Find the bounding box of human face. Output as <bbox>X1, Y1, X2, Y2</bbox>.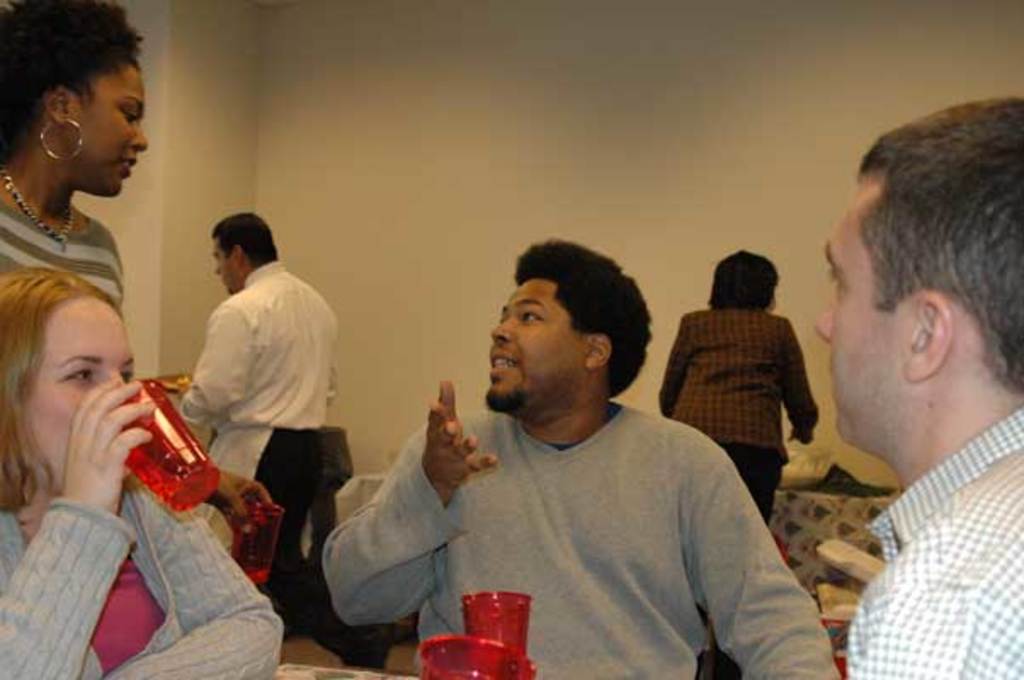
<bbox>34, 301, 131, 491</bbox>.
